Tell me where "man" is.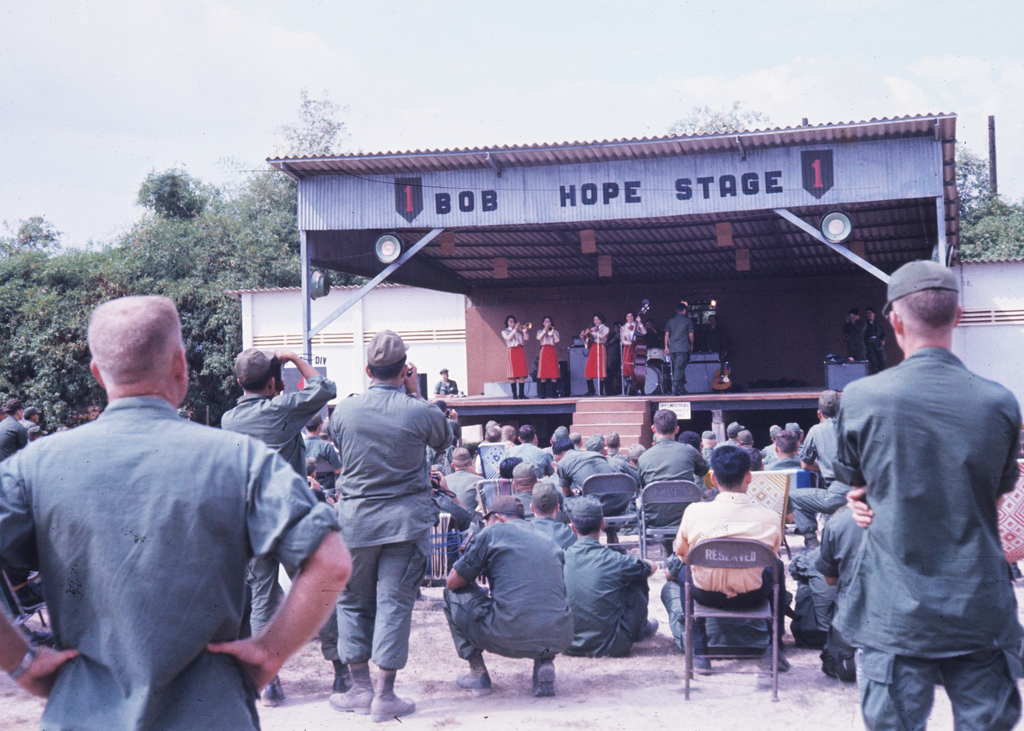
"man" is at box=[666, 302, 698, 395].
